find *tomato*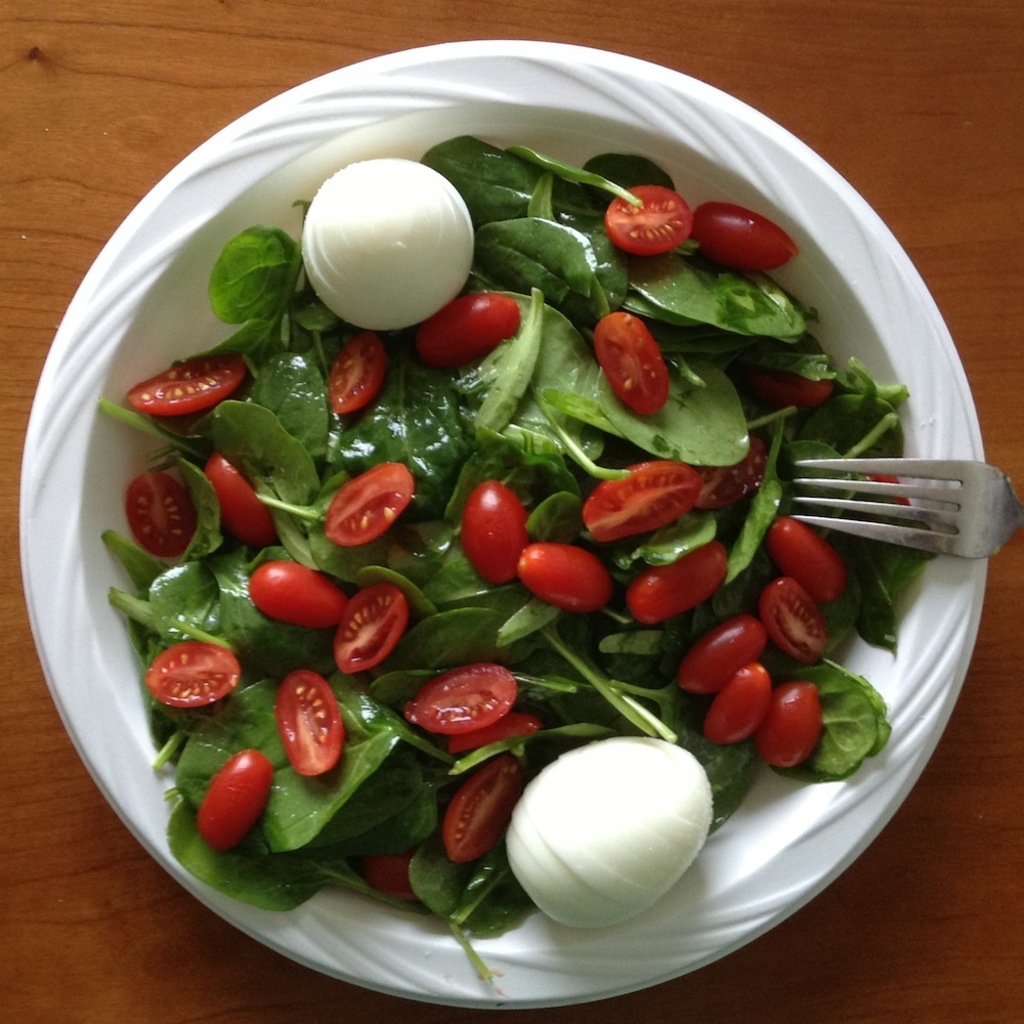
{"left": 678, "top": 610, "right": 769, "bottom": 692}
